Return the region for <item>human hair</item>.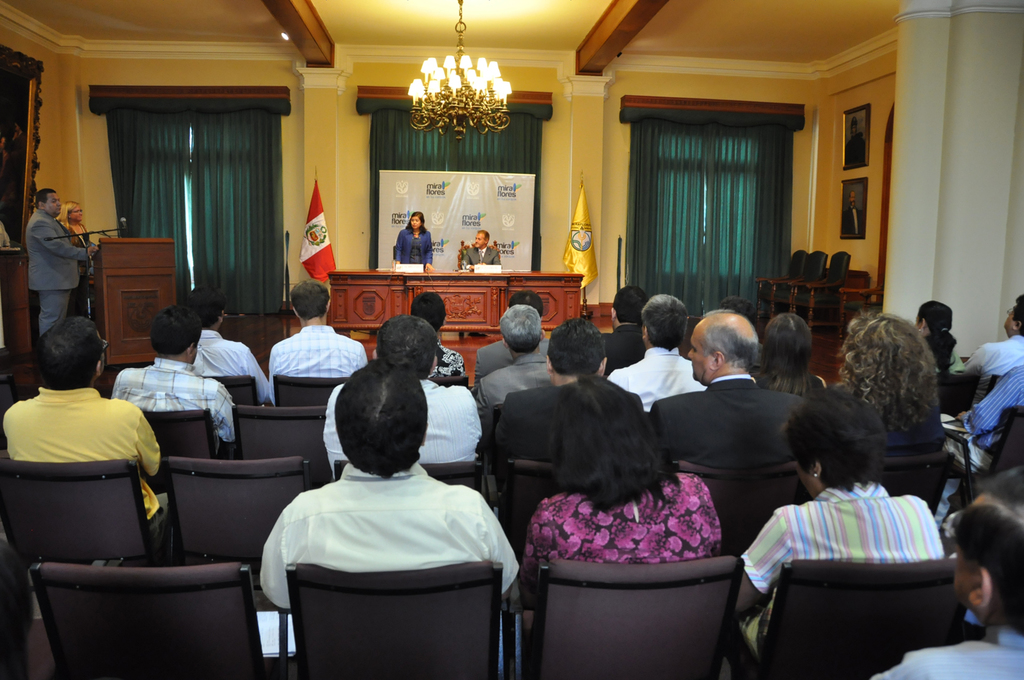
35, 185, 54, 209.
